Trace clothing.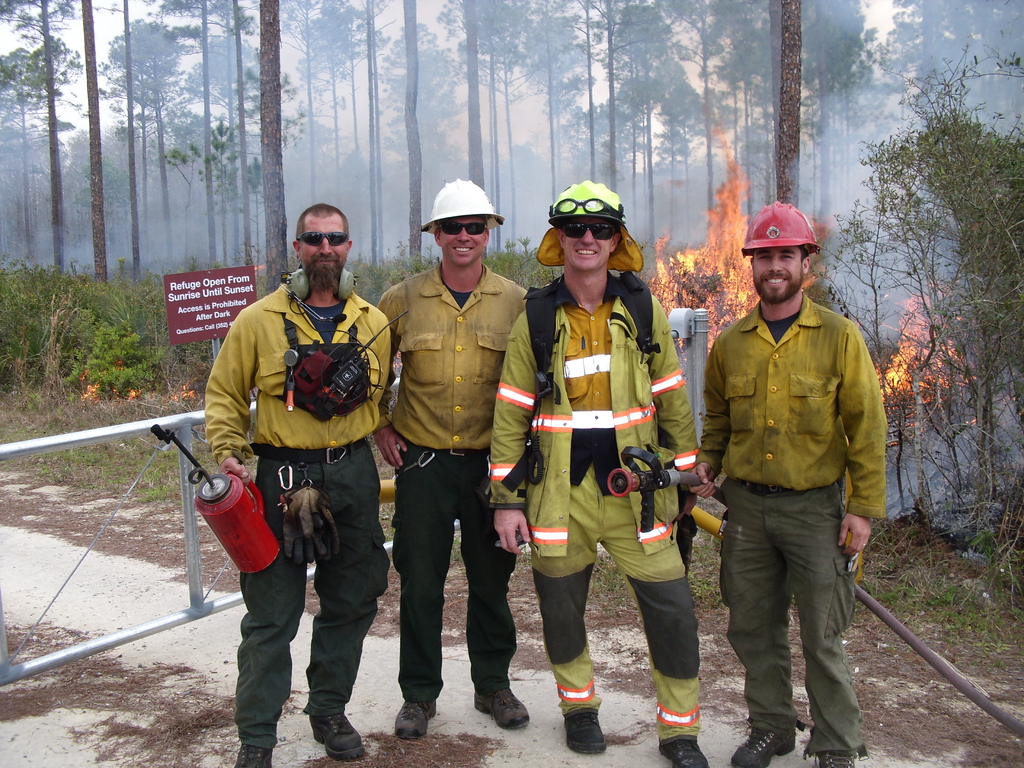
Traced to [left=483, top=266, right=700, bottom=737].
